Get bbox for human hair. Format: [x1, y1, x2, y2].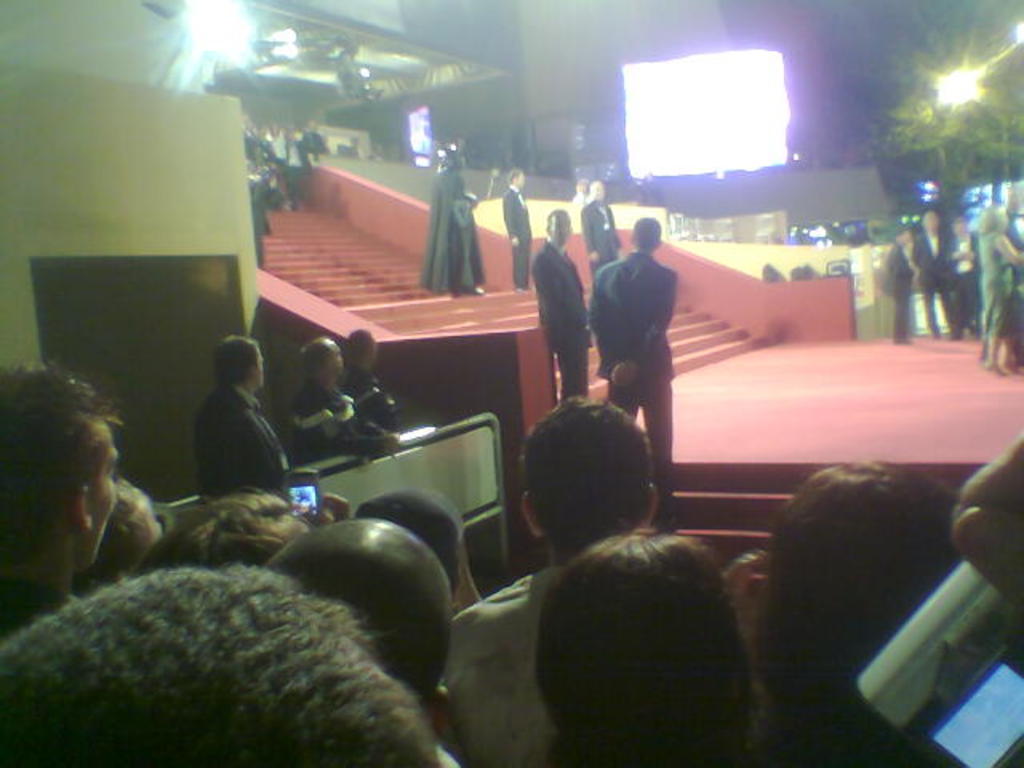
[6, 354, 136, 592].
